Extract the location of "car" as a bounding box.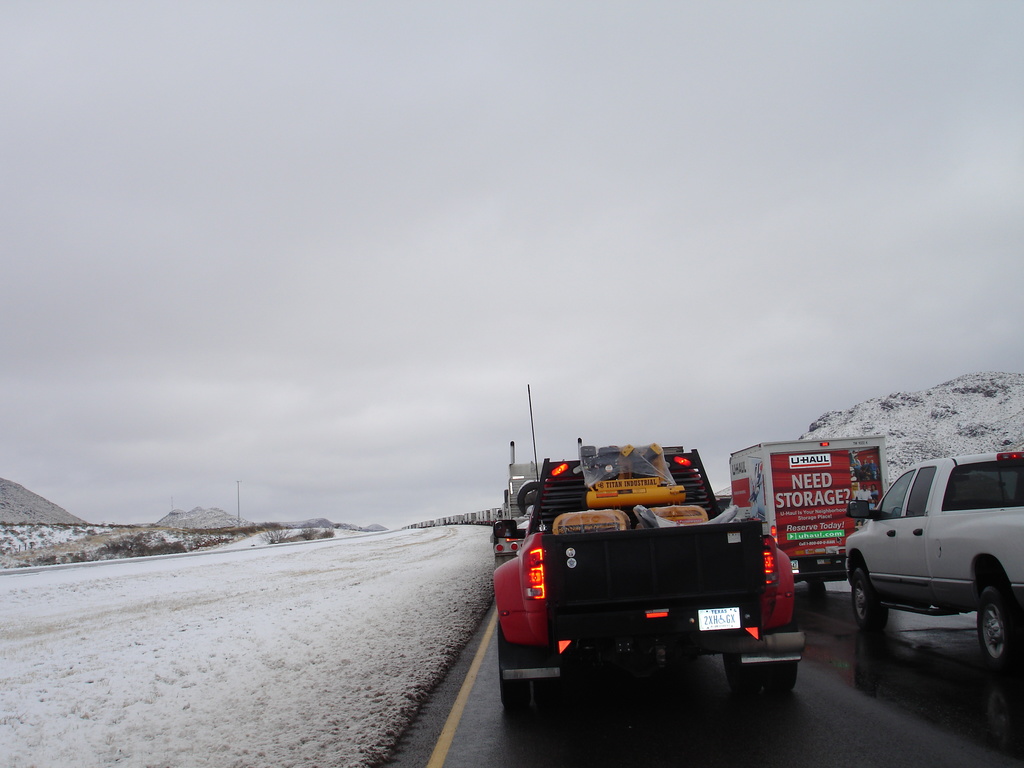
<bbox>851, 462, 1020, 646</bbox>.
